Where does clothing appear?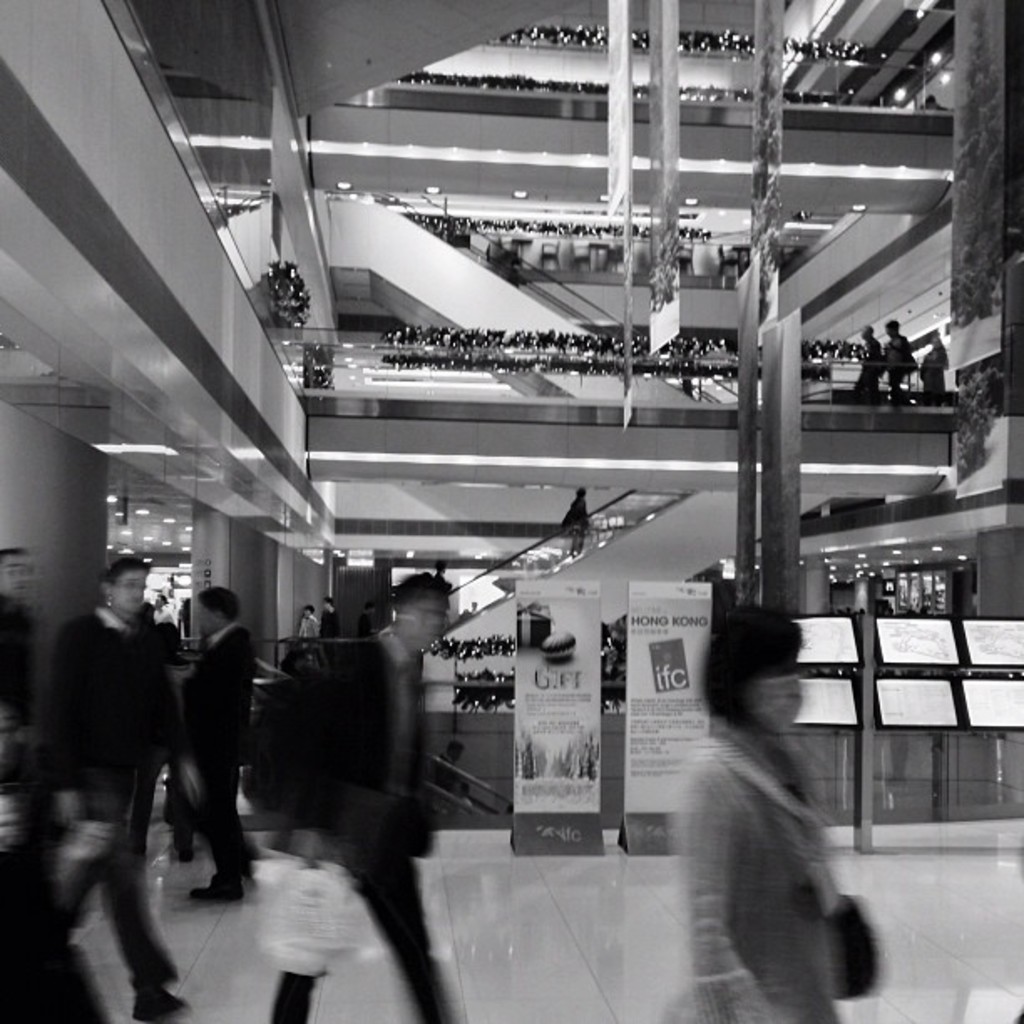
Appears at [678, 716, 840, 1022].
